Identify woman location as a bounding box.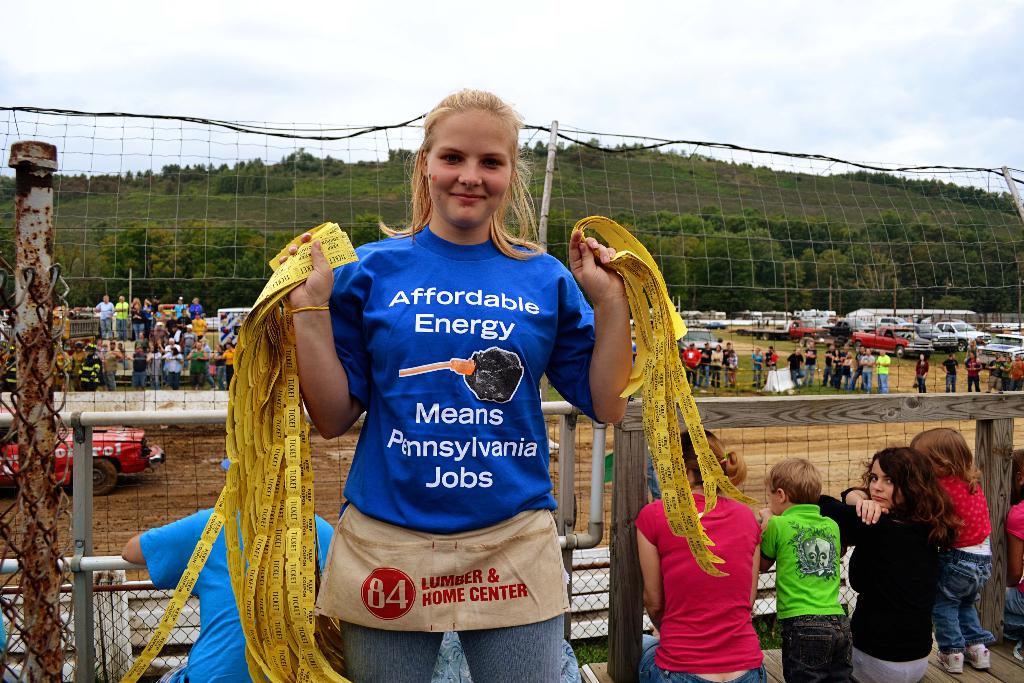
<region>164, 345, 184, 390</region>.
